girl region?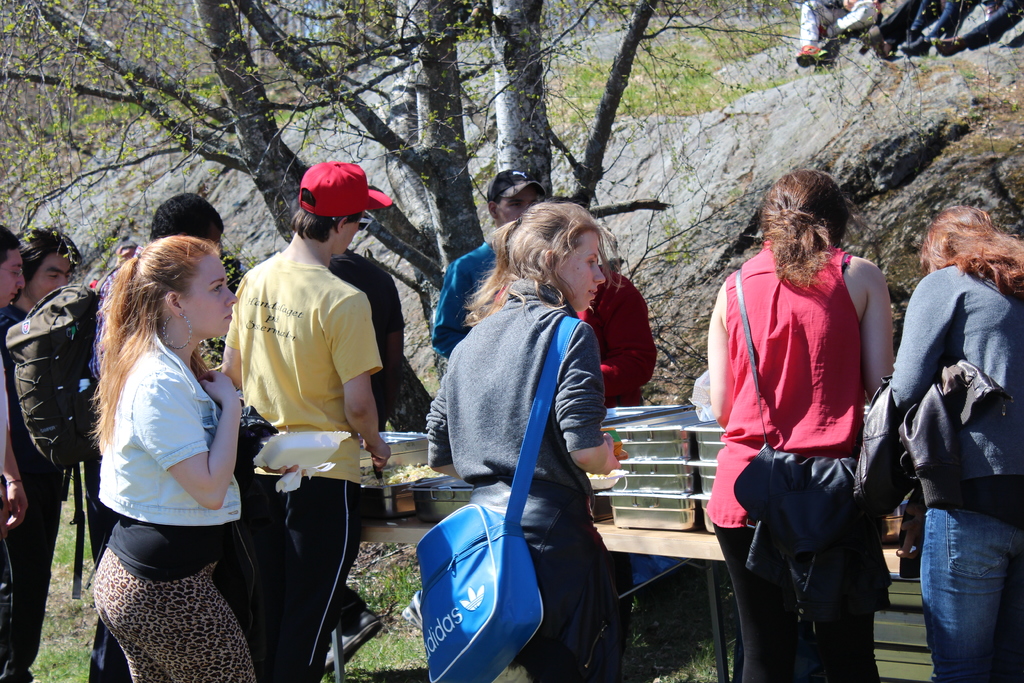
l=429, t=199, r=634, b=682
